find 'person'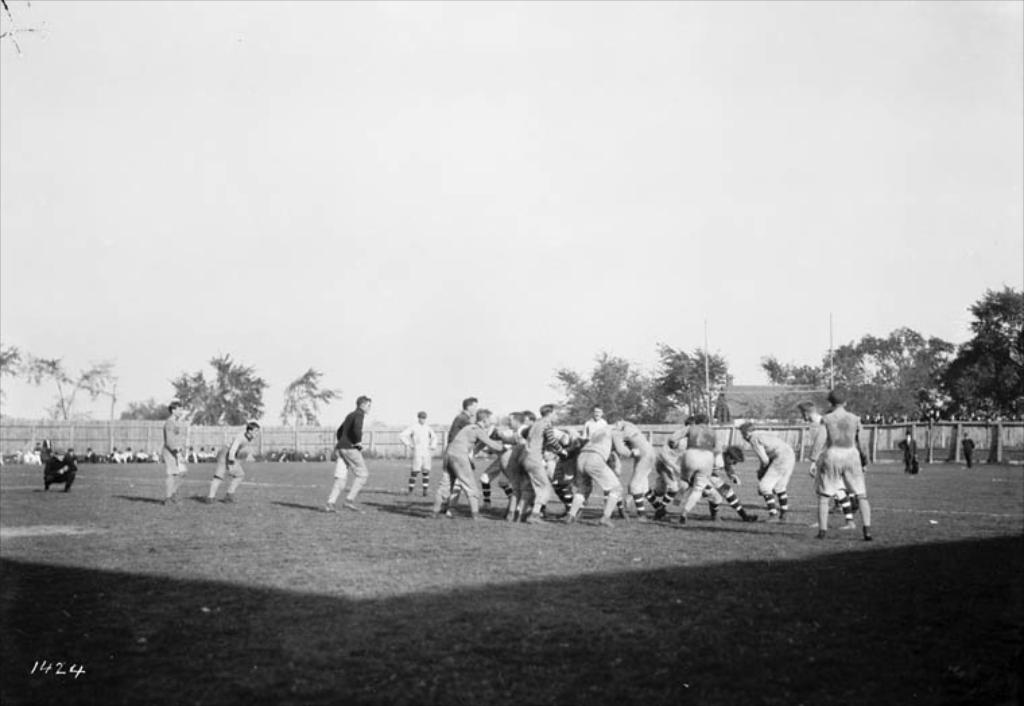
738:424:791:515
